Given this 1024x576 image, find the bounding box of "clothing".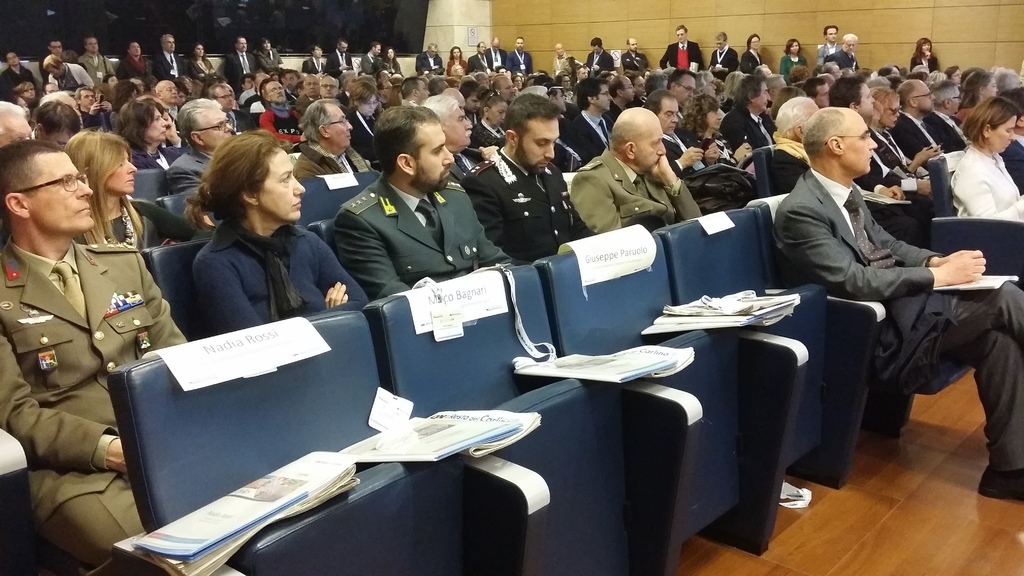
region(333, 48, 356, 78).
